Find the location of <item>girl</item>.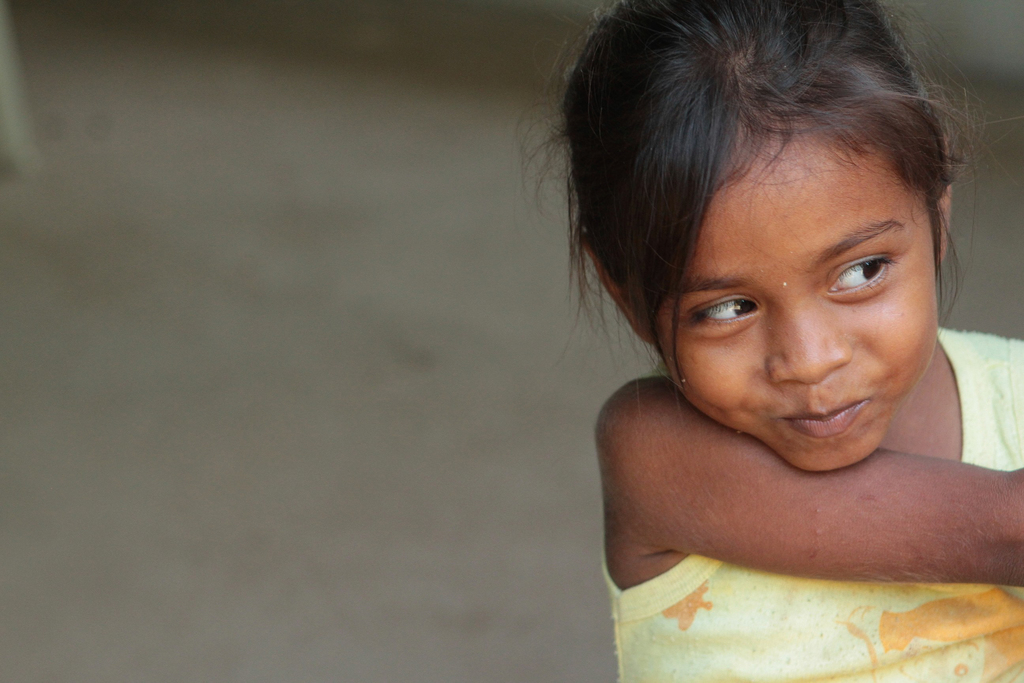
Location: {"left": 508, "top": 0, "right": 1023, "bottom": 682}.
